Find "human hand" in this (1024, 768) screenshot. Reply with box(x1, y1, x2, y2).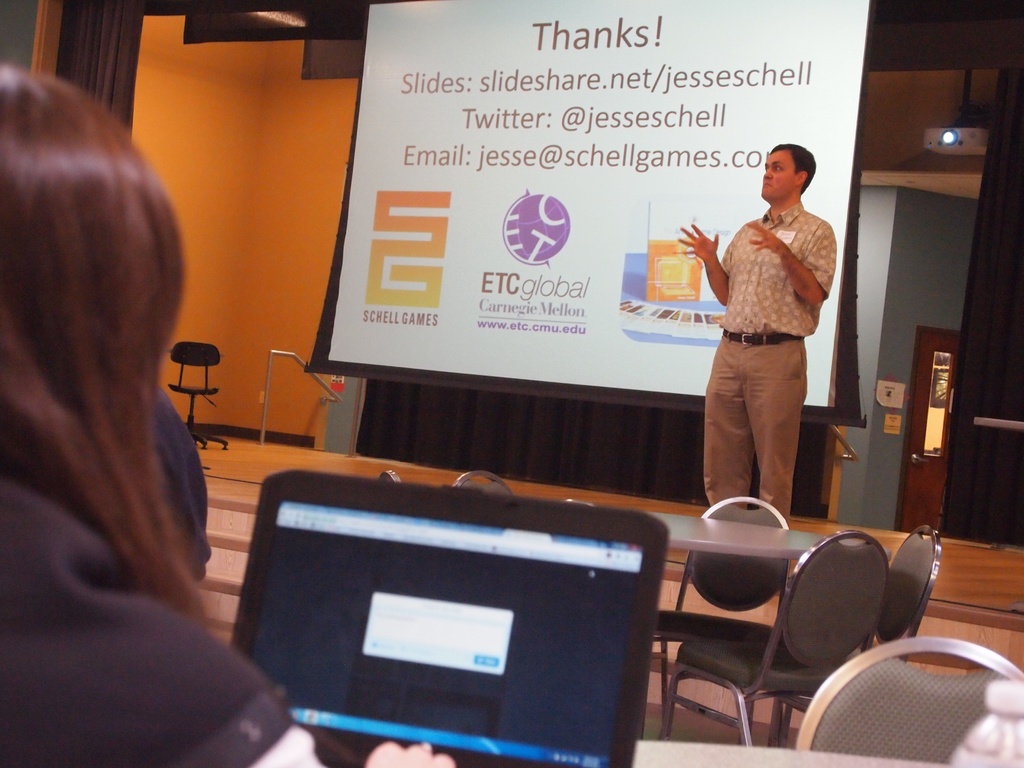
box(744, 222, 785, 254).
